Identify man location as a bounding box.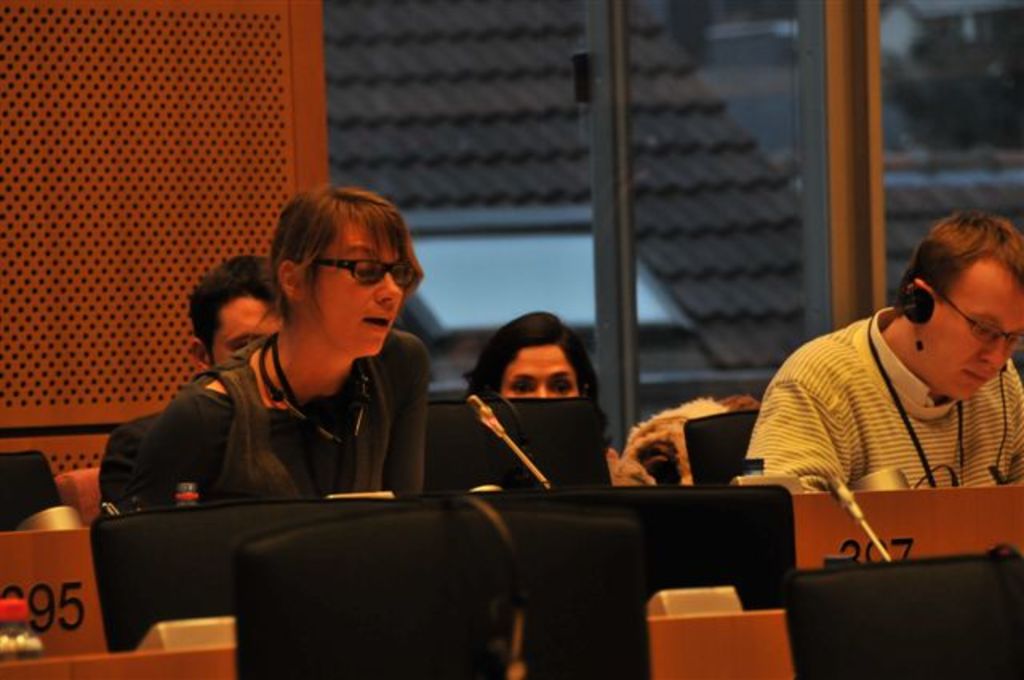
box(184, 258, 293, 376).
